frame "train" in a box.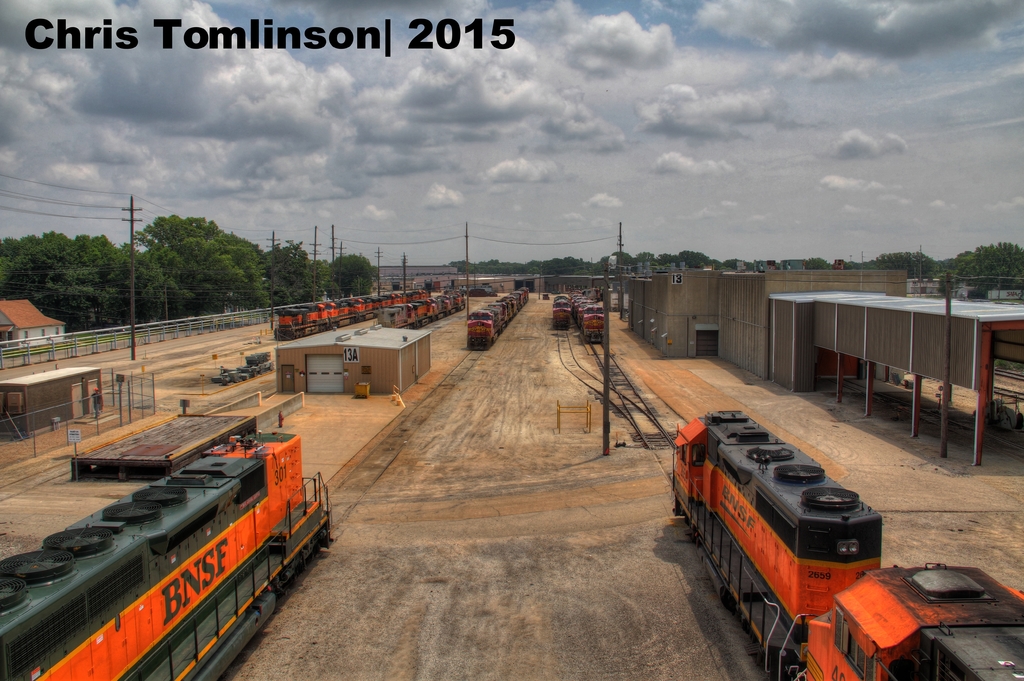
rect(575, 293, 604, 340).
